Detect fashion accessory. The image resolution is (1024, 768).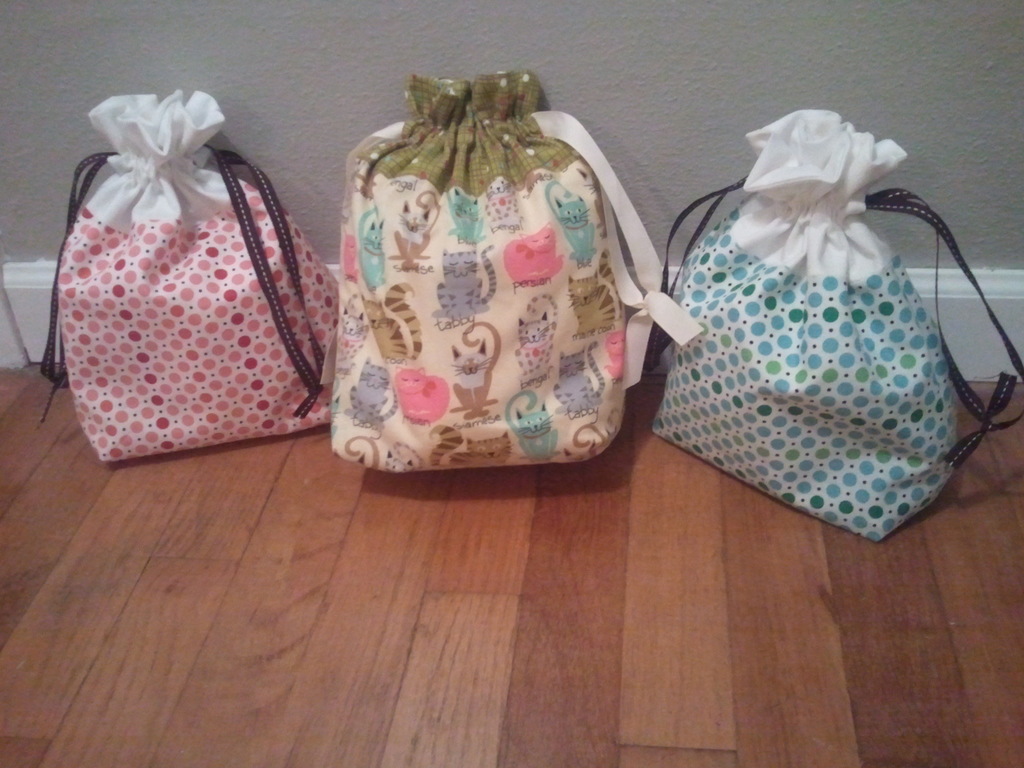
[650,111,1023,545].
